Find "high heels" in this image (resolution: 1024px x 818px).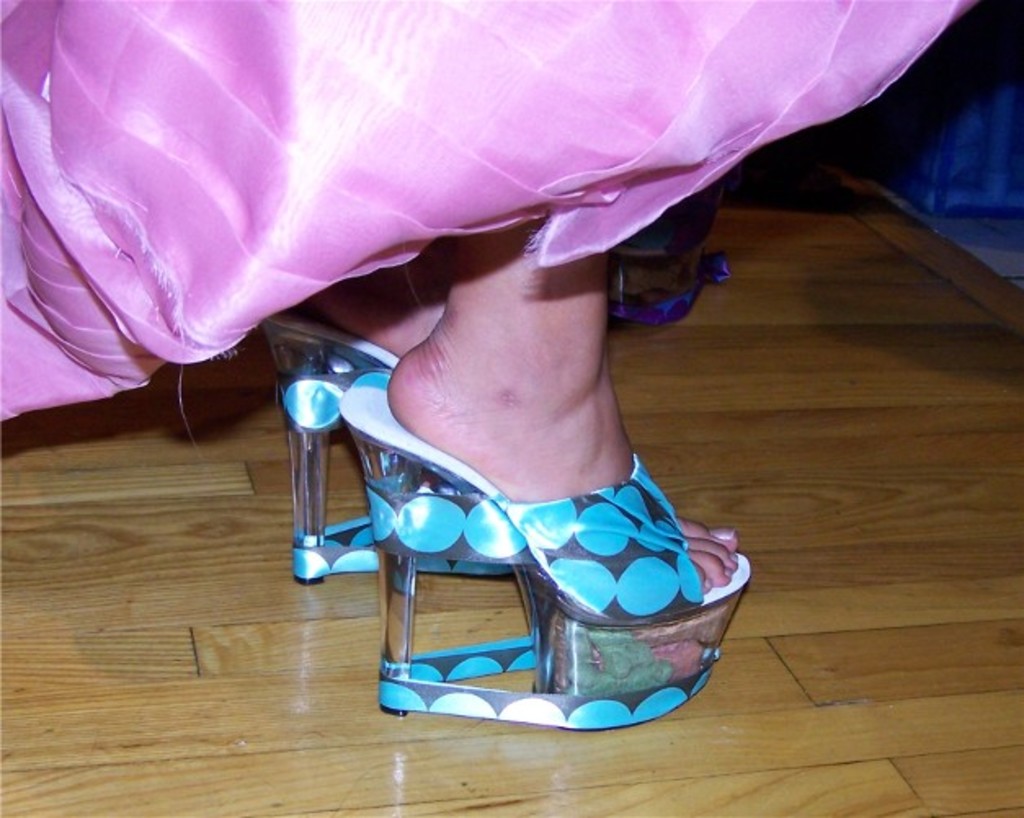
x1=263 y1=315 x2=514 y2=583.
